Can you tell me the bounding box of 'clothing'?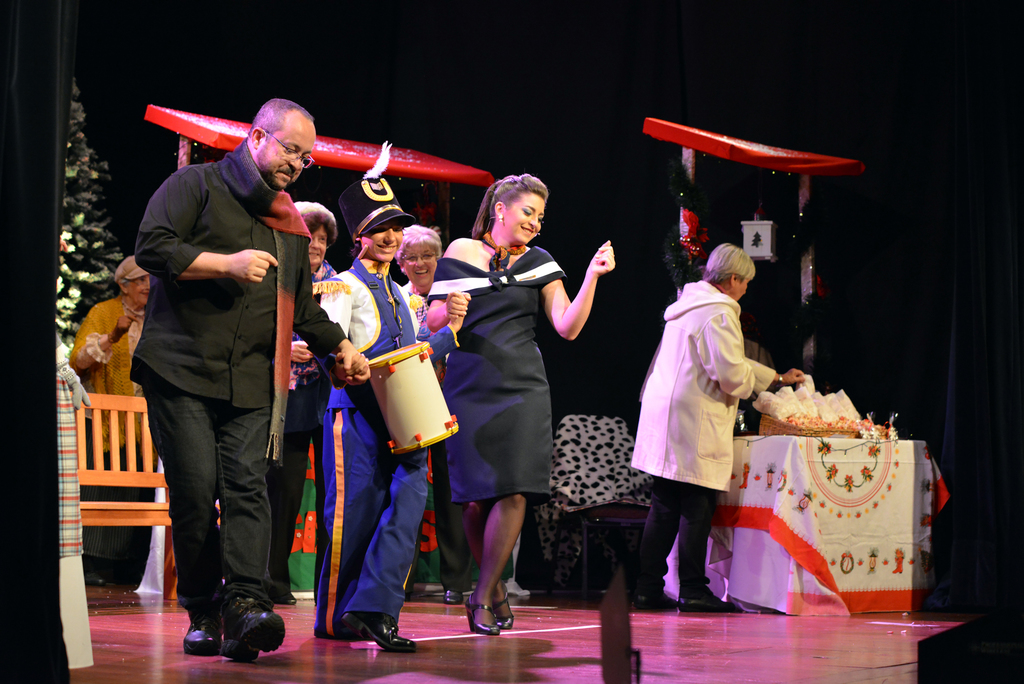
(120, 101, 330, 628).
